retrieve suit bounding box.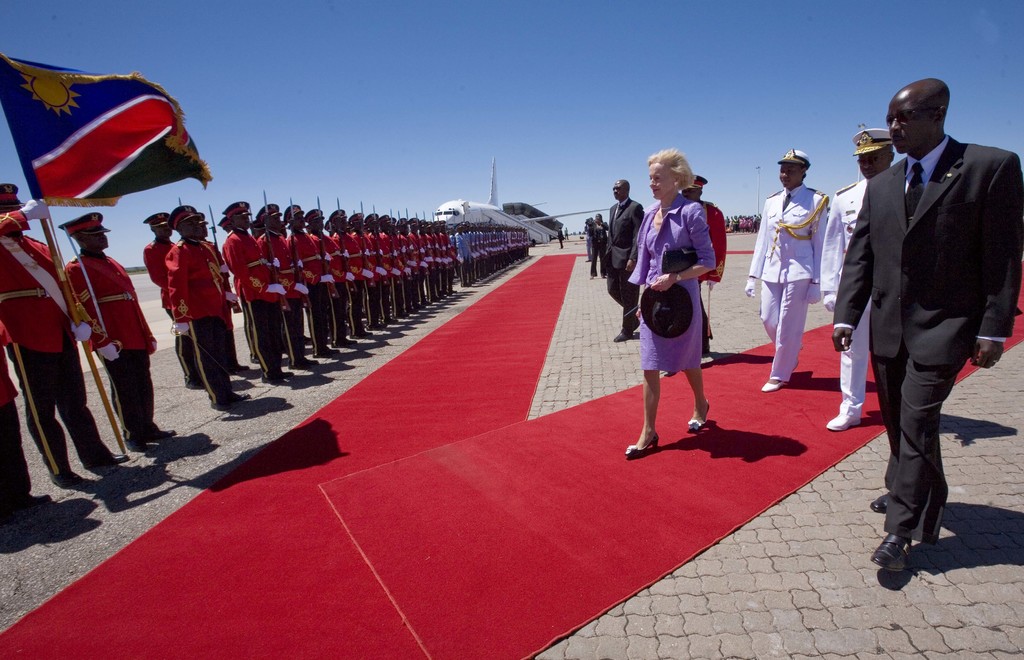
Bounding box: [557, 229, 564, 249].
